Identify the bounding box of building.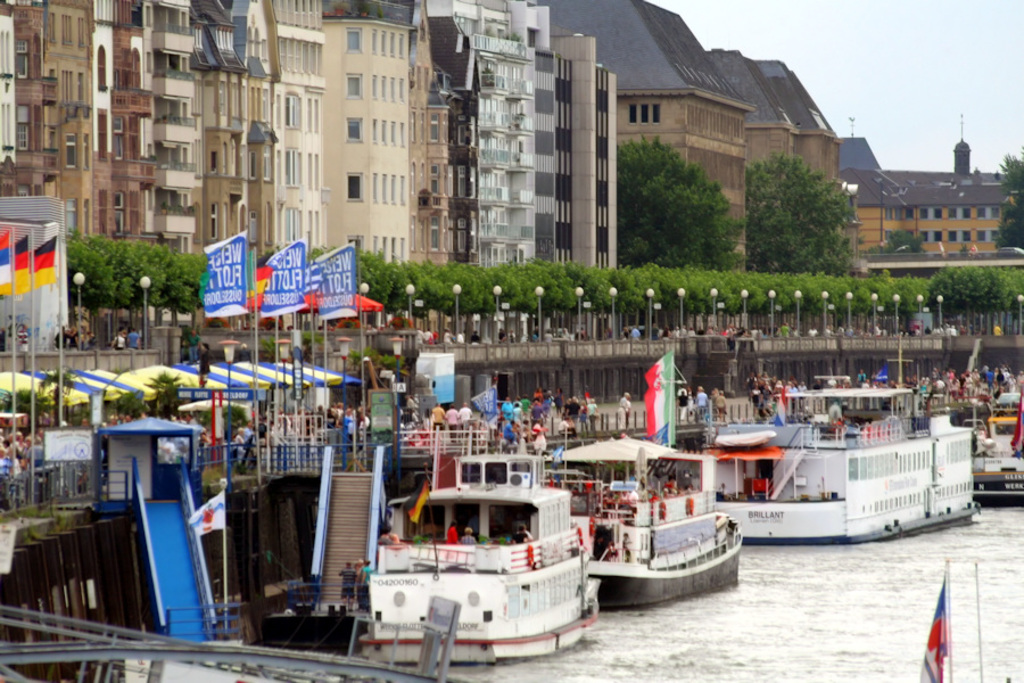
(left=540, top=0, right=746, bottom=274).
